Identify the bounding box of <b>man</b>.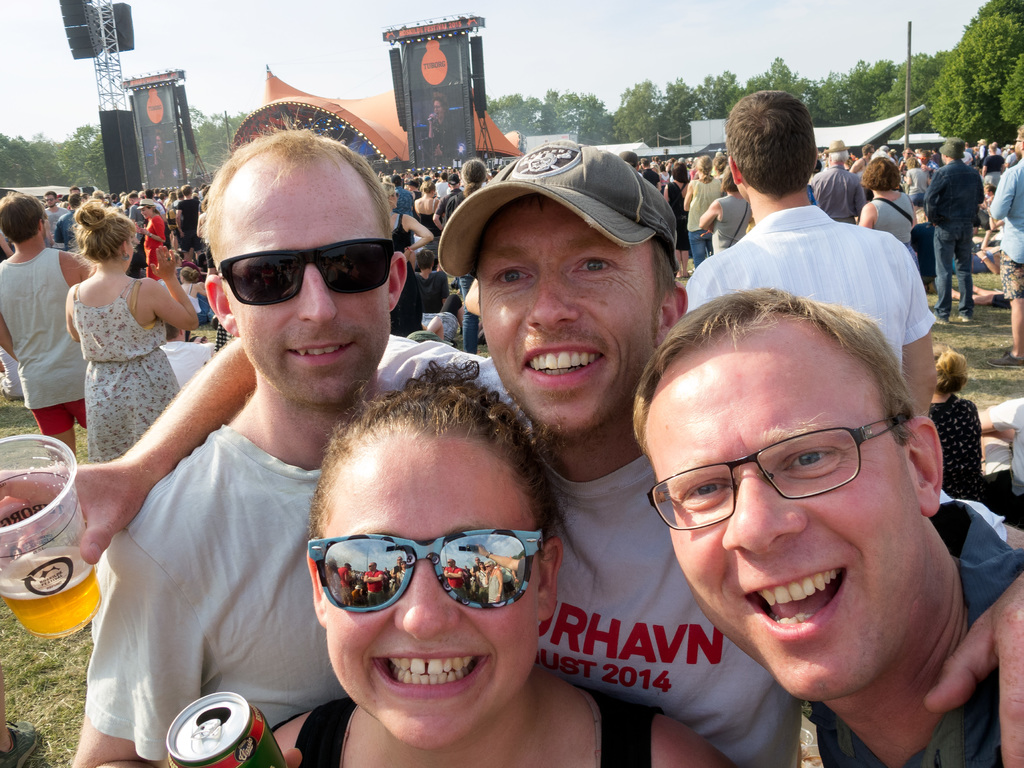
x1=396, y1=172, x2=417, y2=264.
